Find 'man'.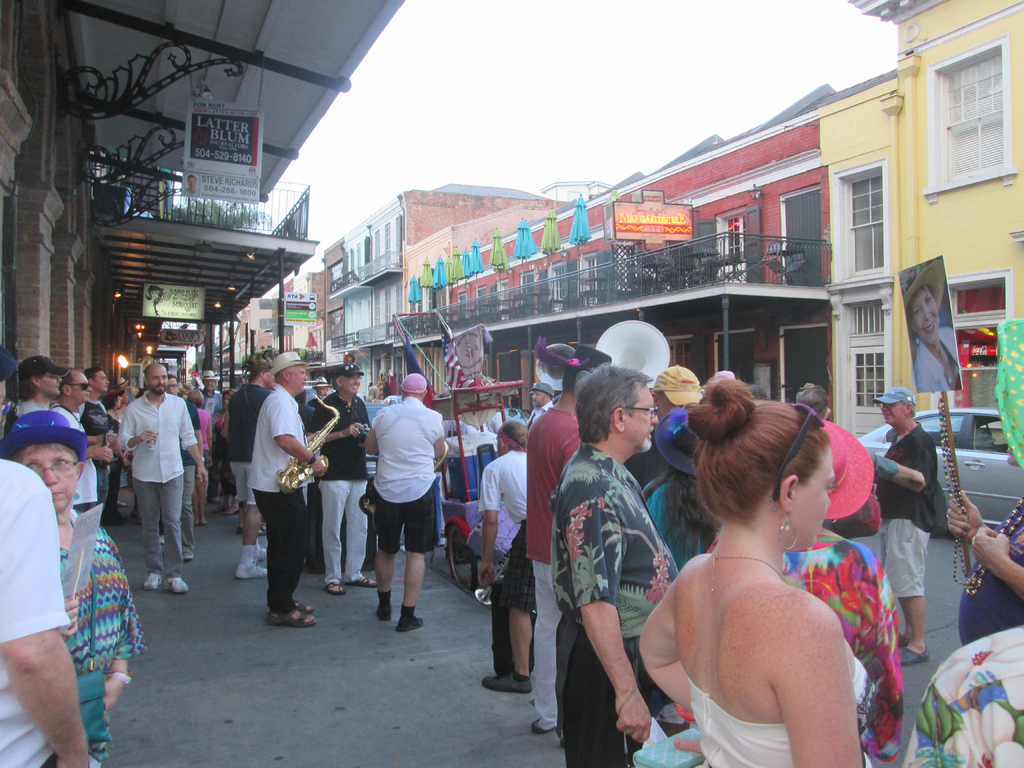
<box>870,388,940,669</box>.
